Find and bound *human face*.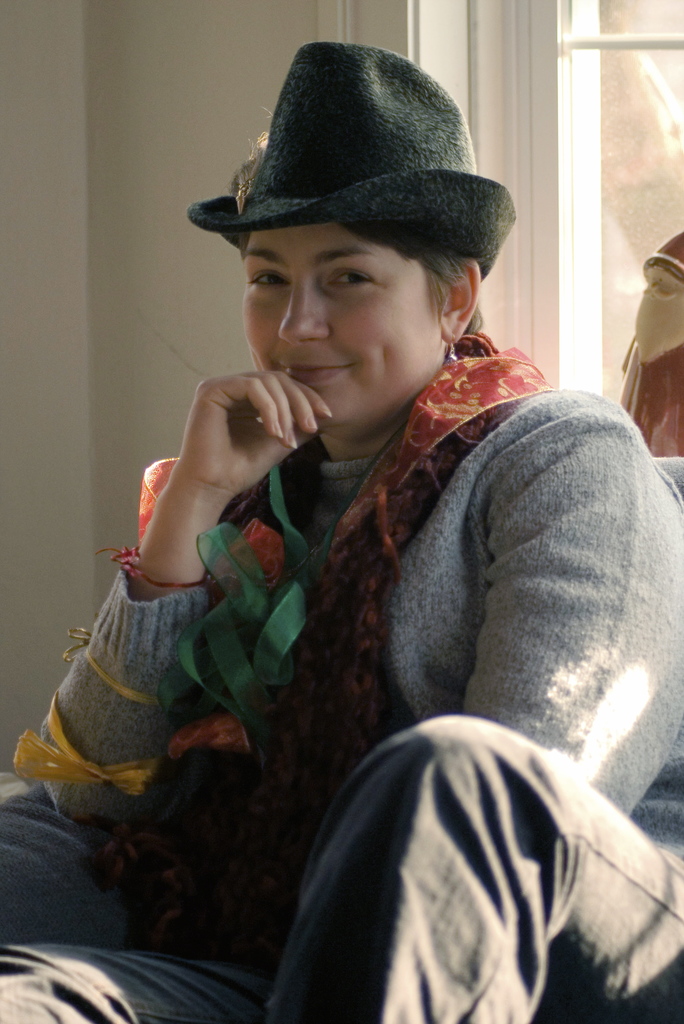
Bound: bbox=[245, 223, 443, 428].
